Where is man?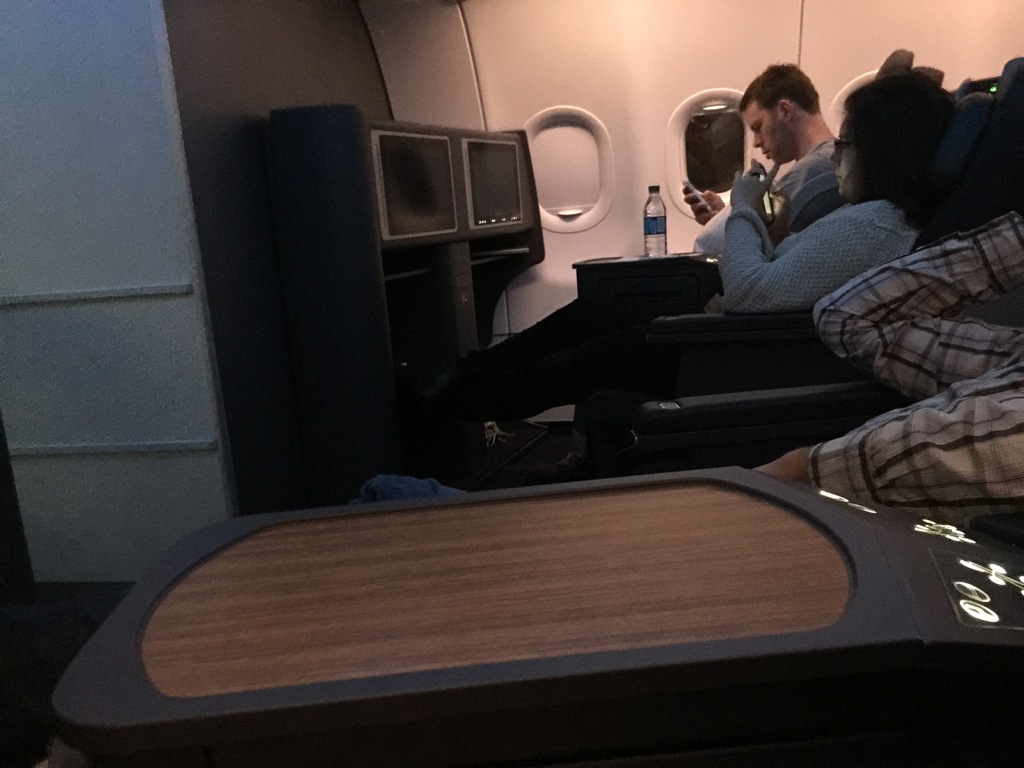
locate(483, 64, 837, 423).
